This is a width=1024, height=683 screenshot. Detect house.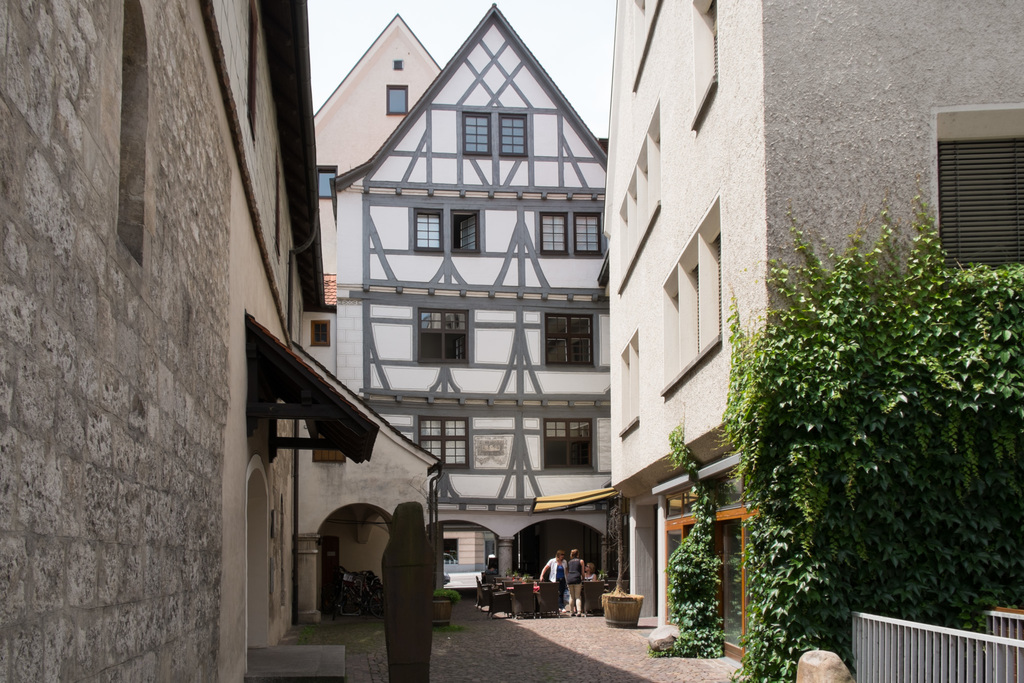
{"x1": 598, "y1": 0, "x2": 1023, "y2": 666}.
